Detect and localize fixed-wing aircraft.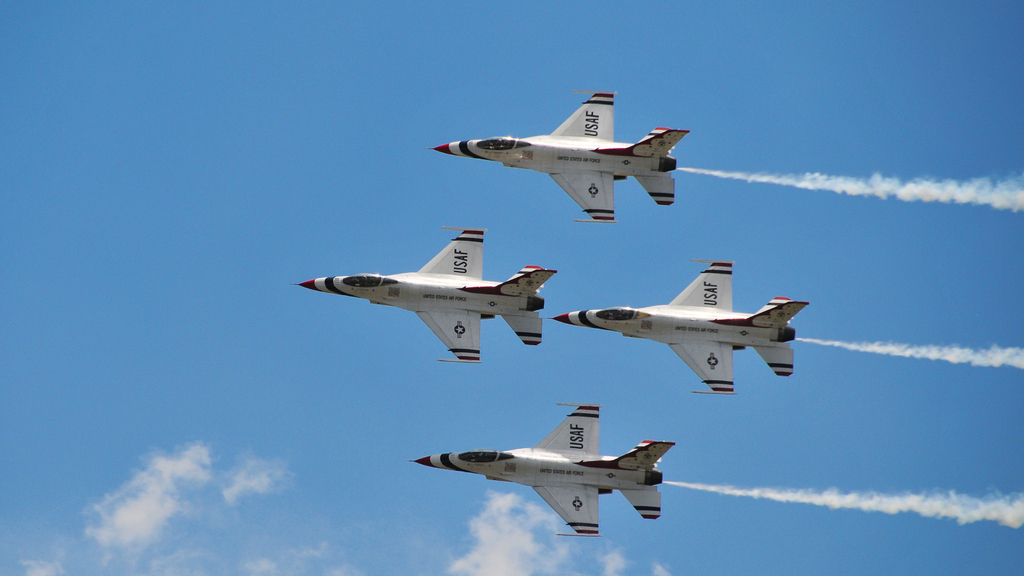
Localized at x1=431, y1=91, x2=691, y2=228.
